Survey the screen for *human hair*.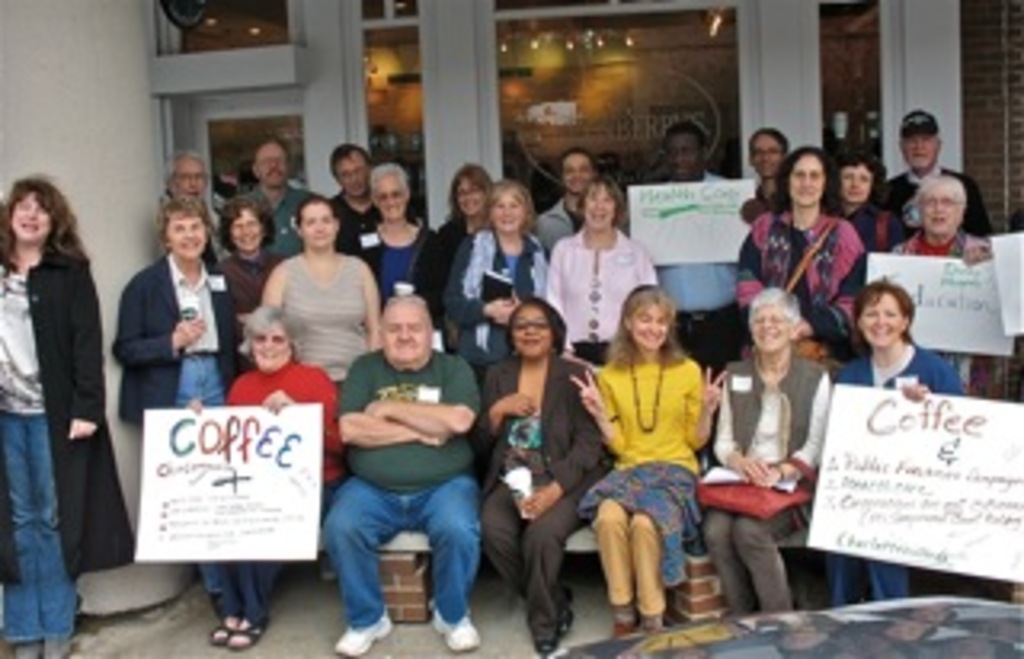
Survey found: bbox=[483, 179, 534, 237].
